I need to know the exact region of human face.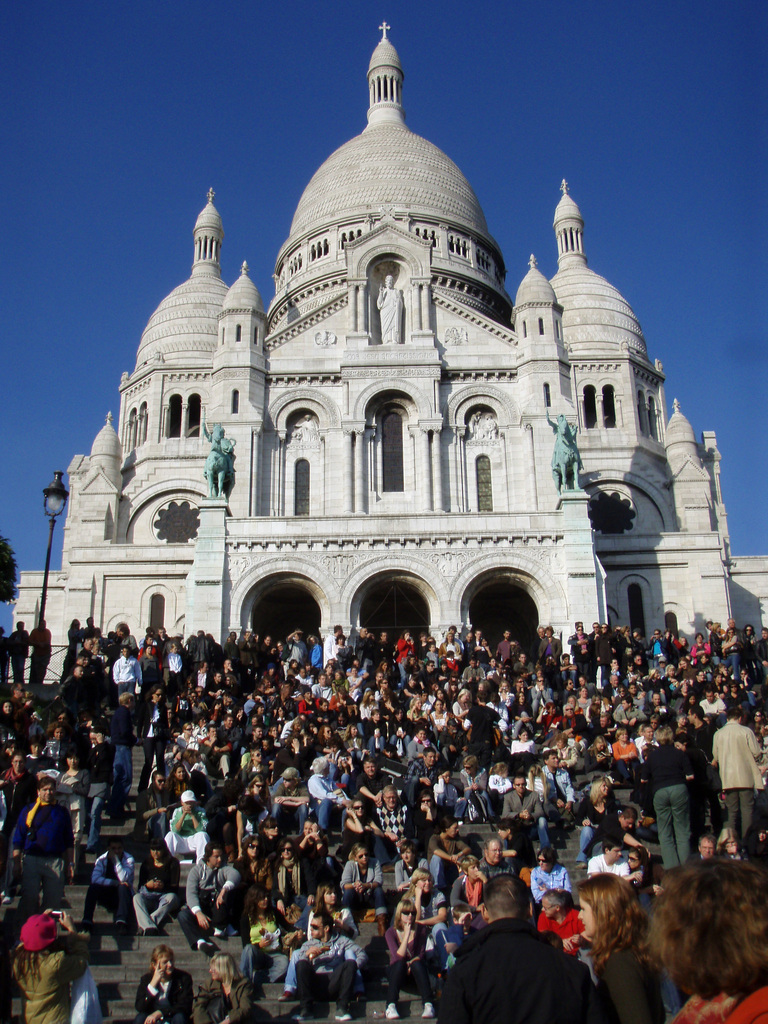
Region: crop(627, 852, 639, 868).
